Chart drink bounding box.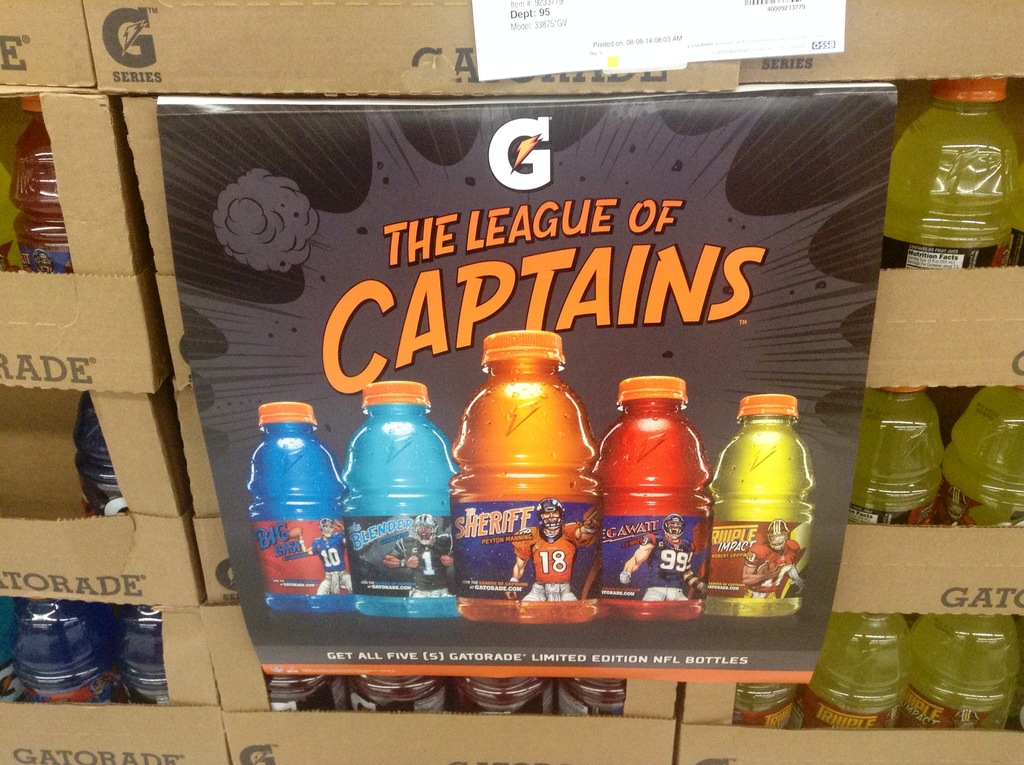
Charted: <box>822,598,932,734</box>.
